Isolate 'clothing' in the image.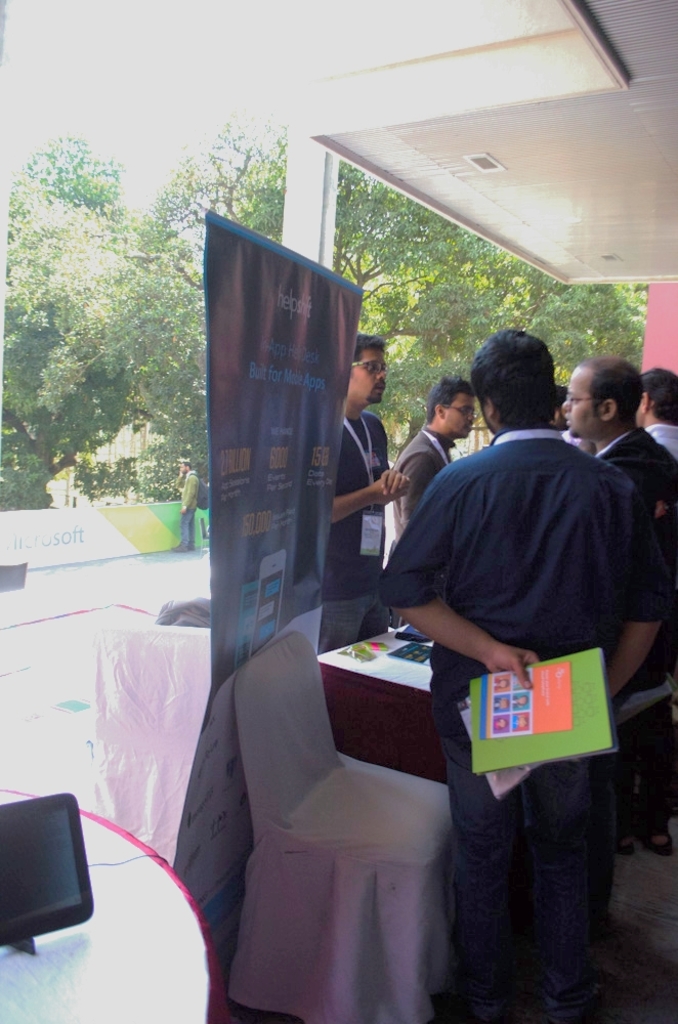
Isolated region: box=[593, 426, 677, 837].
